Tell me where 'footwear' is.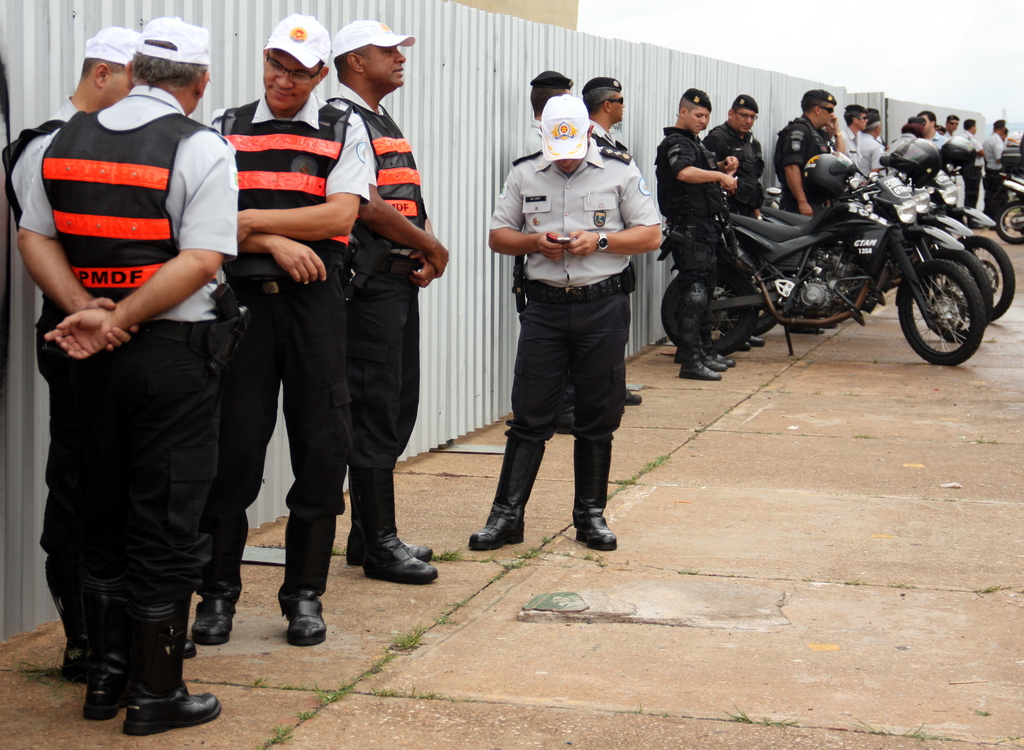
'footwear' is at select_region(739, 339, 748, 346).
